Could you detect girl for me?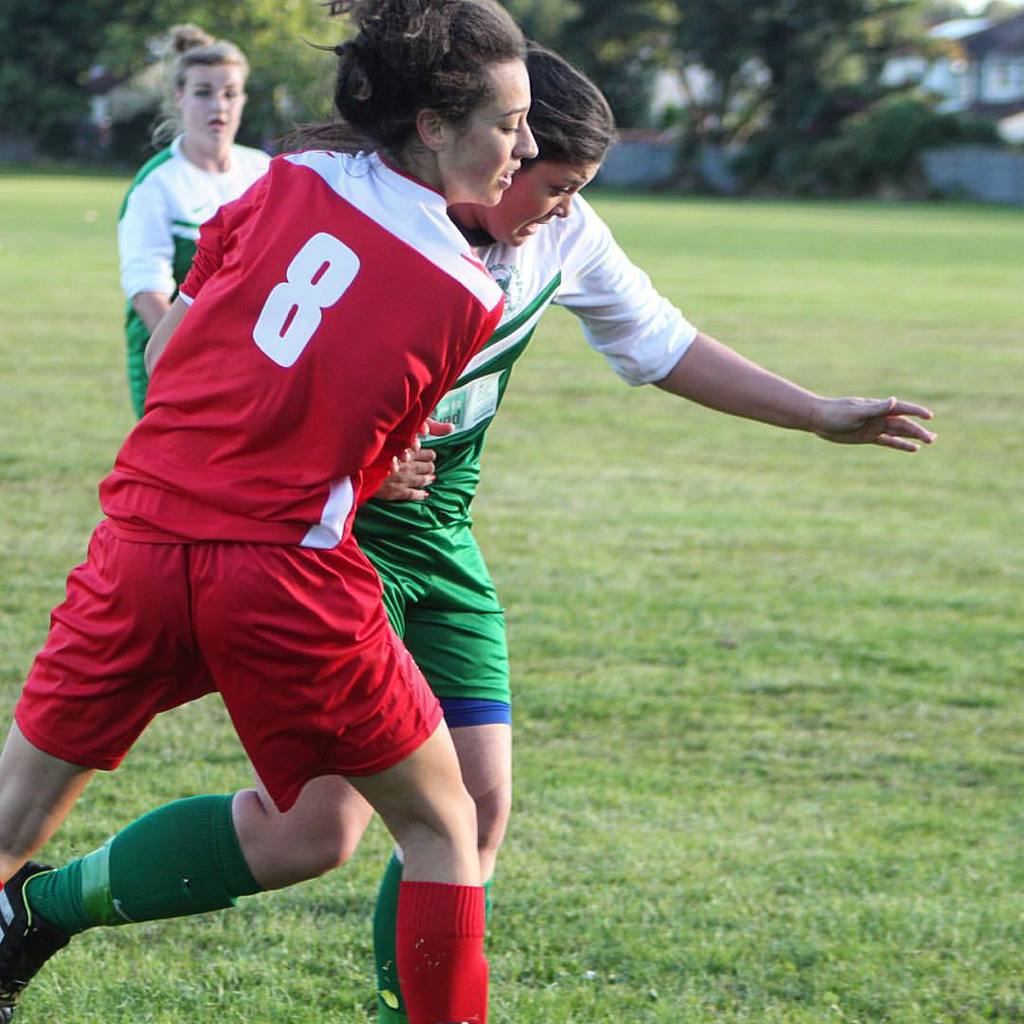
Detection result: (0, 35, 945, 1023).
